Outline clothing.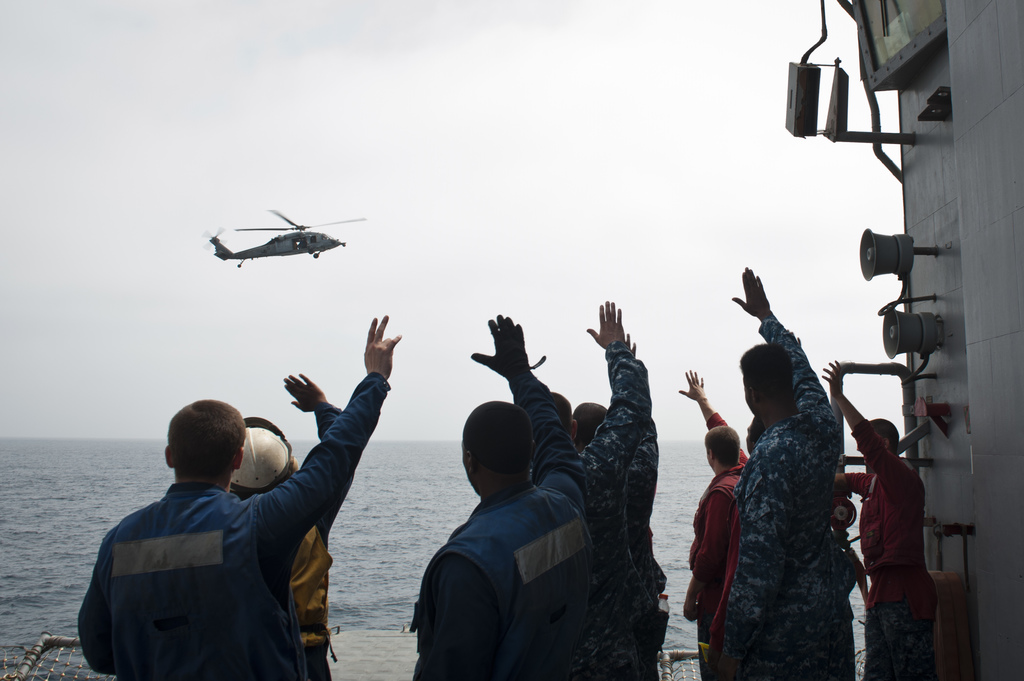
Outline: [844, 416, 936, 680].
